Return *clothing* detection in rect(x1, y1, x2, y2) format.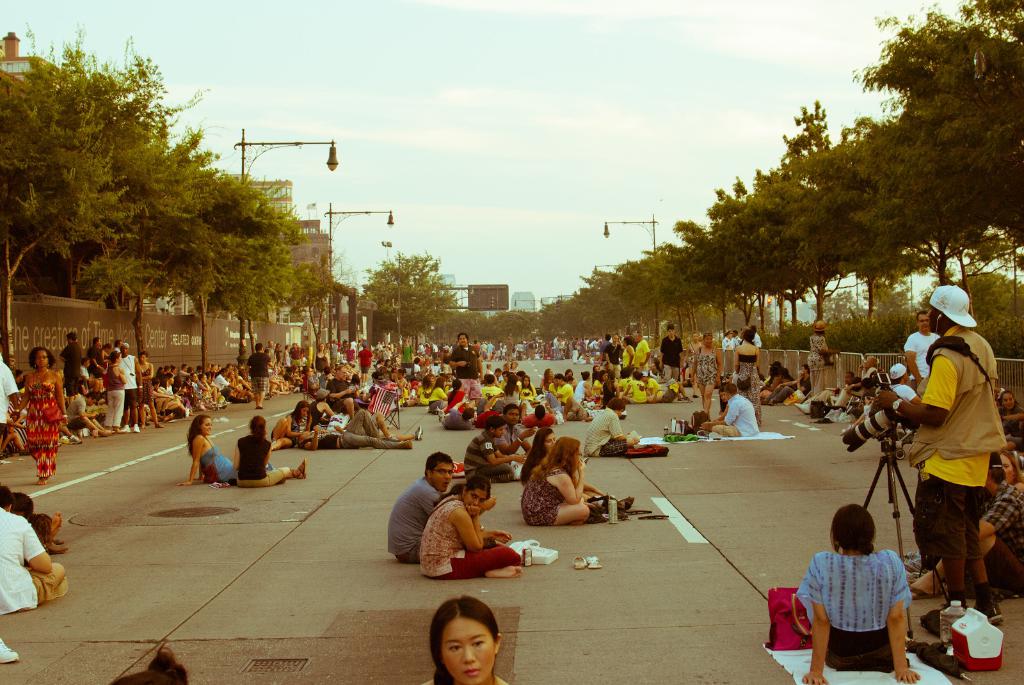
rect(61, 387, 89, 439).
